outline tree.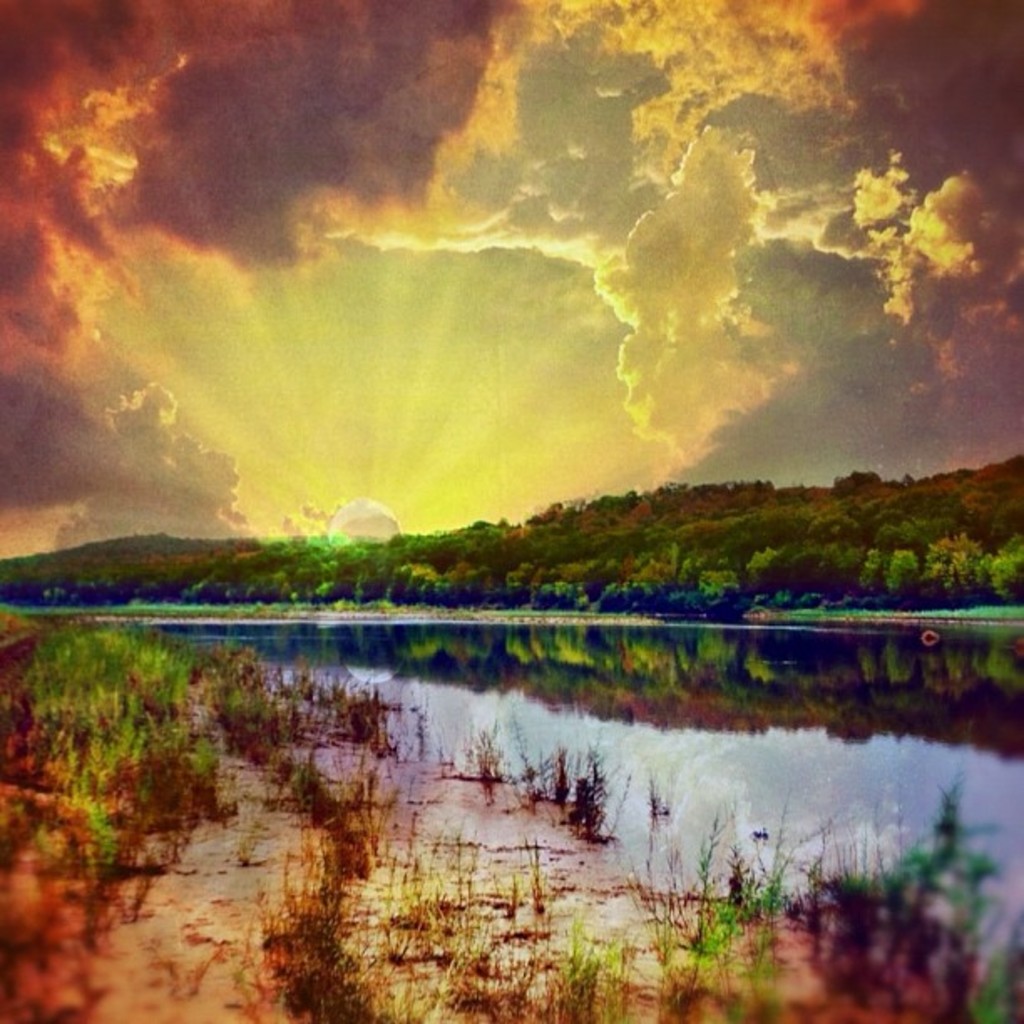
Outline: x1=882, y1=539, x2=927, y2=594.
